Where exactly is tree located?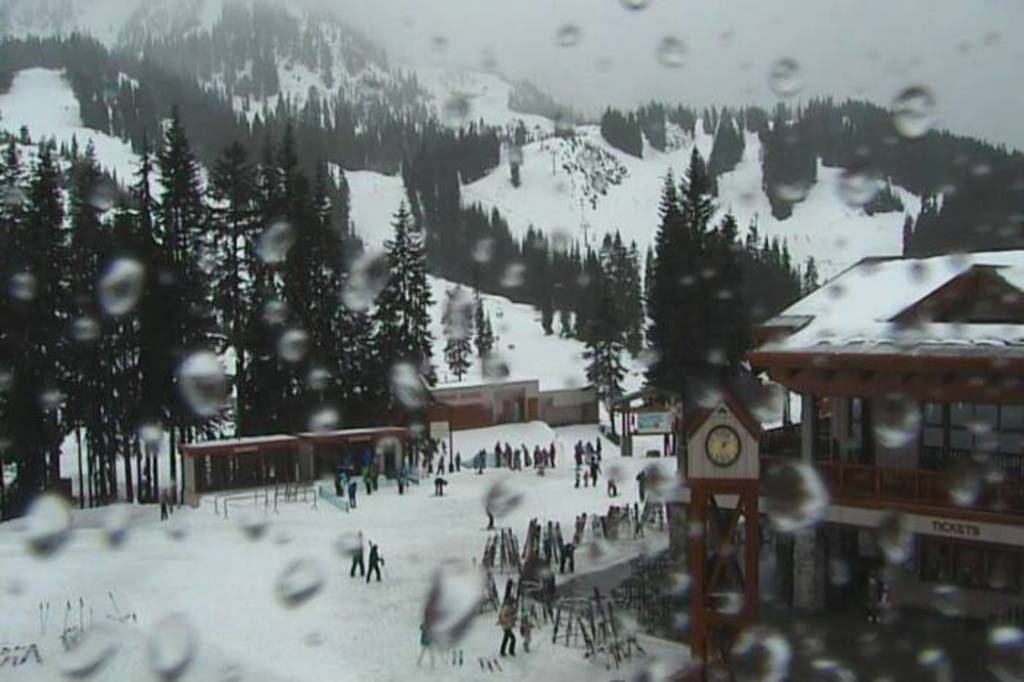
Its bounding box is 325/162/370/265.
